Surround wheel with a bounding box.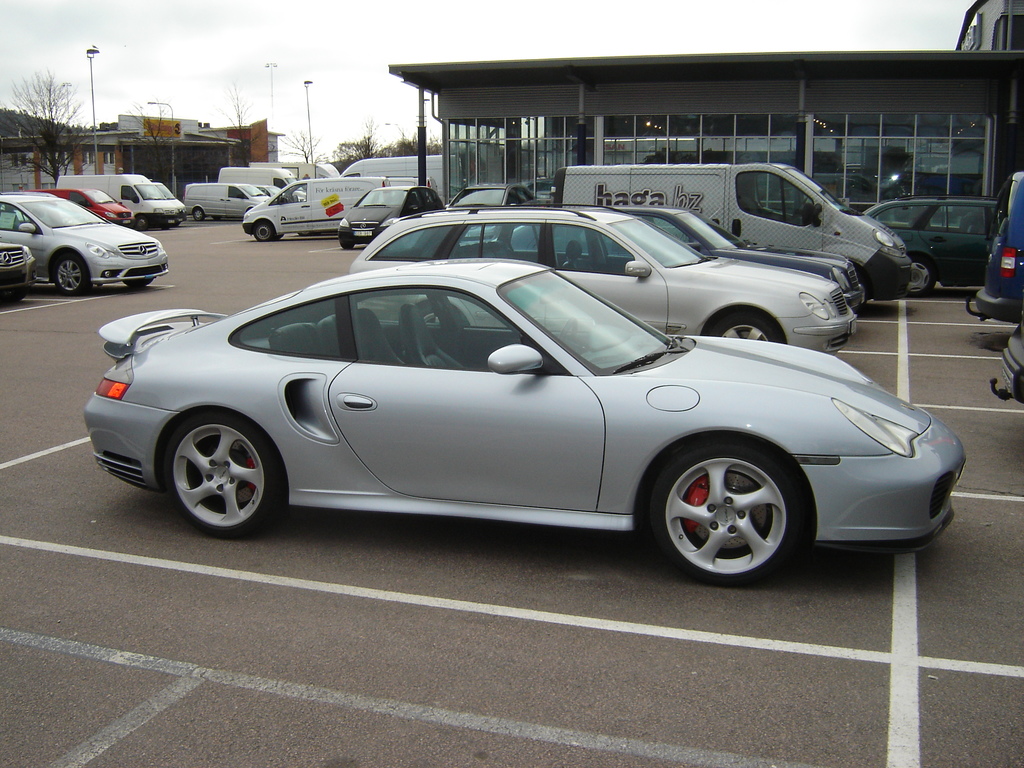
bbox(344, 243, 354, 250).
